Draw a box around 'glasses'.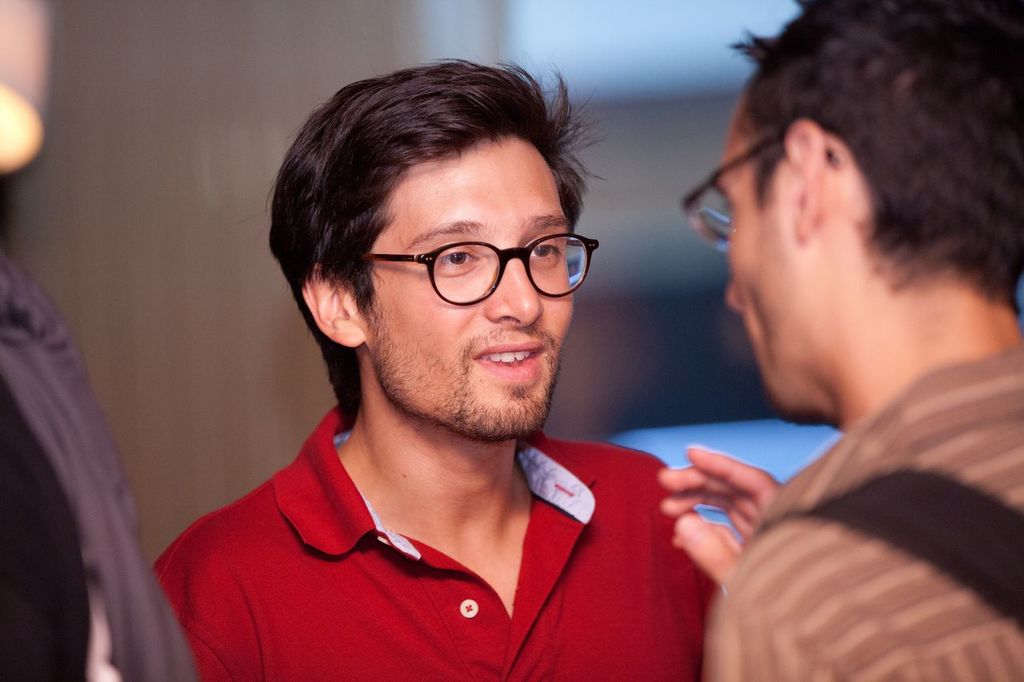
x1=678, y1=127, x2=844, y2=249.
